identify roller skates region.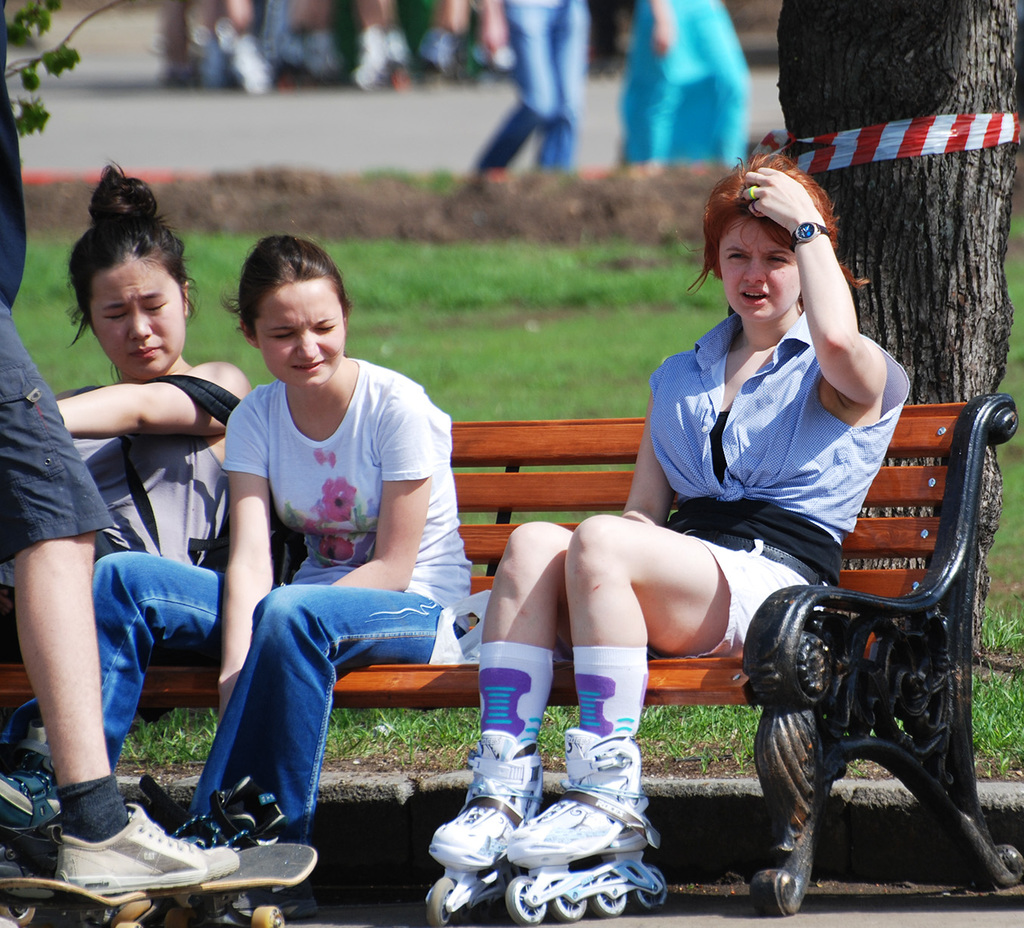
Region: l=0, t=719, r=71, b=927.
